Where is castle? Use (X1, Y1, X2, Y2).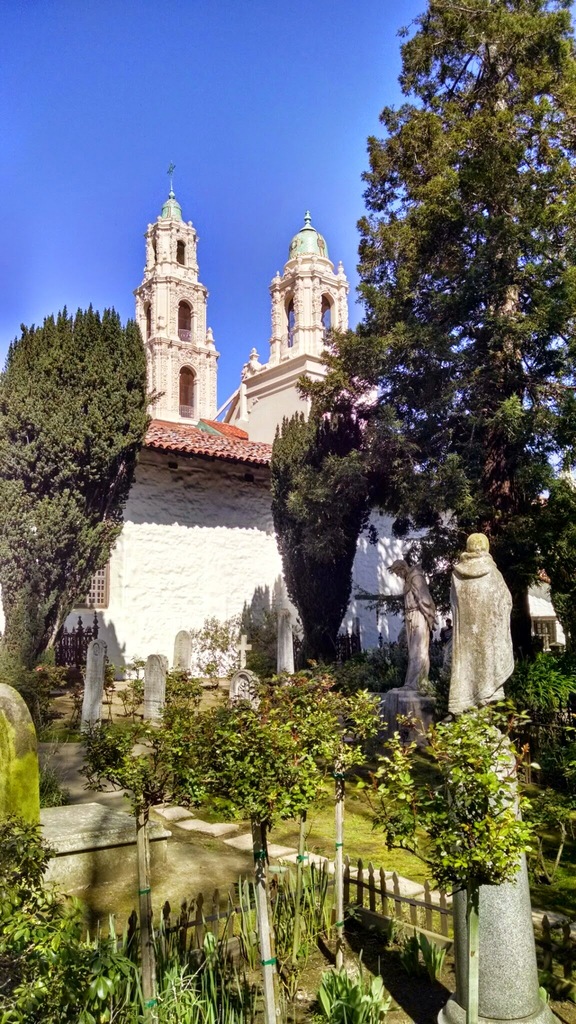
(76, 141, 358, 545).
